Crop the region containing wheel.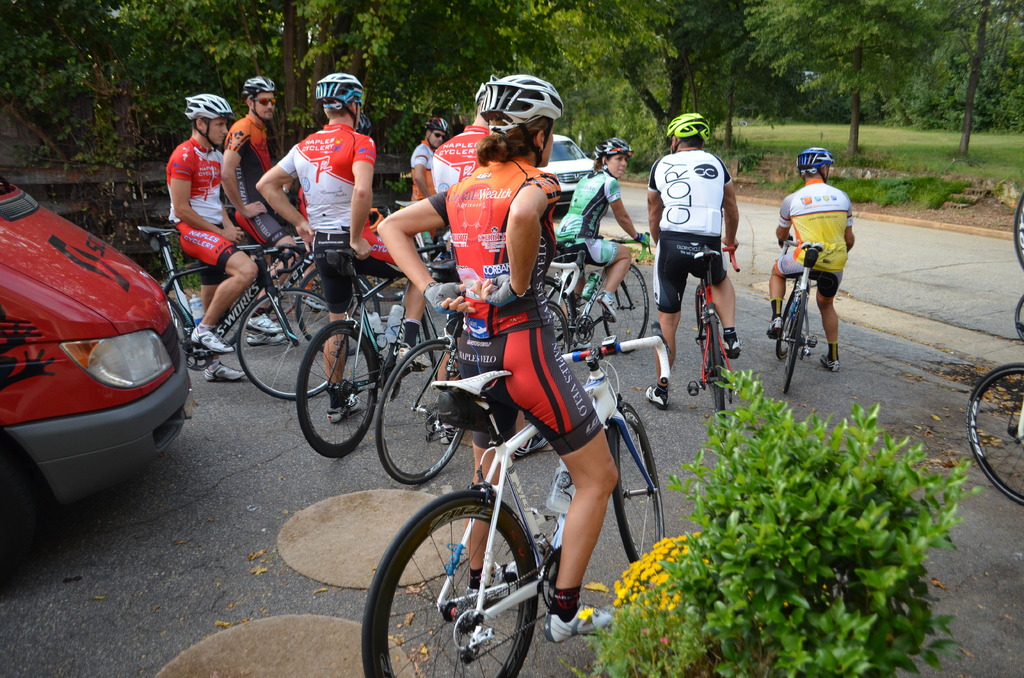
Crop region: Rect(169, 298, 186, 343).
